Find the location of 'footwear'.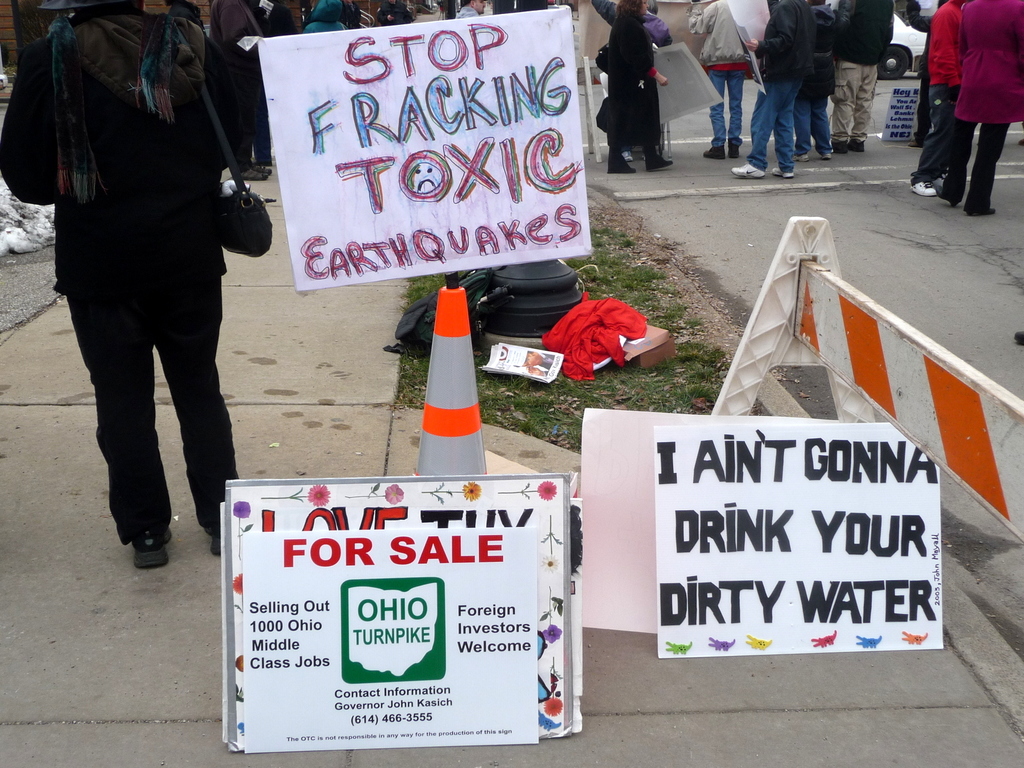
Location: l=732, t=139, r=739, b=161.
